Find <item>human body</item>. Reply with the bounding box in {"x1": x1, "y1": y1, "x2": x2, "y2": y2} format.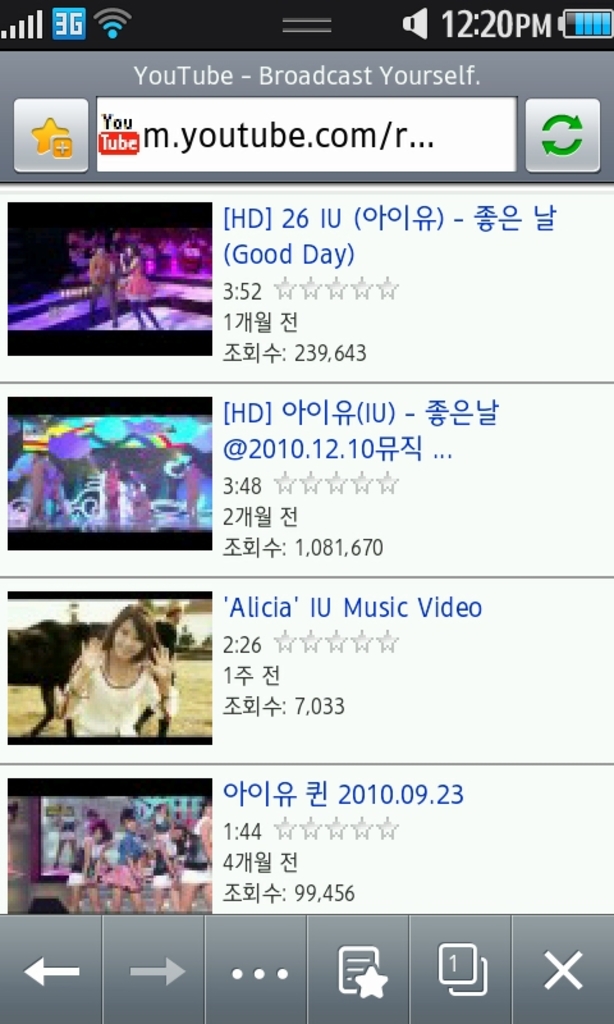
{"x1": 120, "y1": 257, "x2": 174, "y2": 333}.
